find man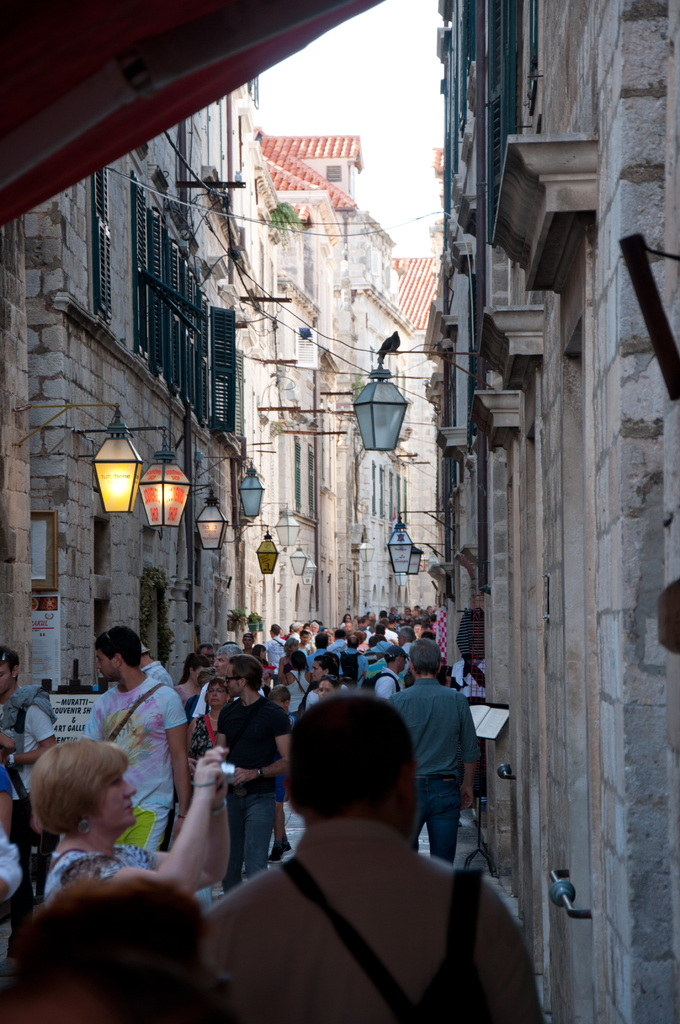
l=388, t=636, r=477, b=860
